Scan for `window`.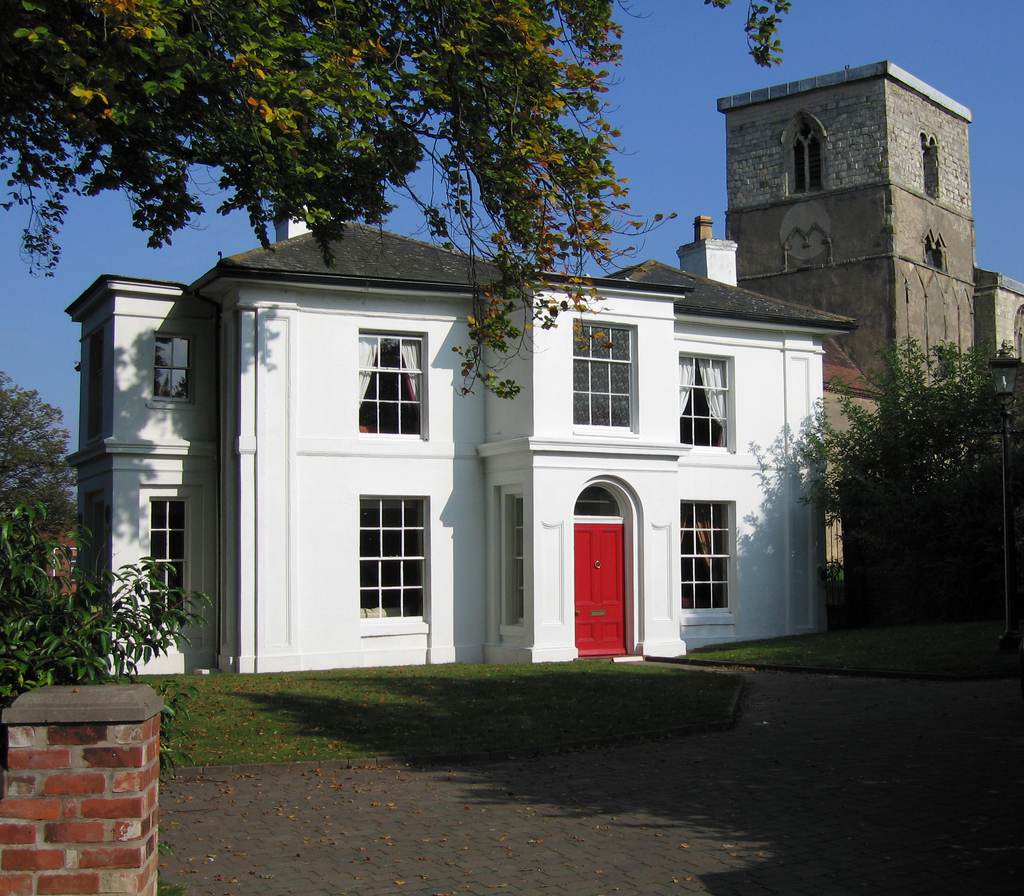
Scan result: box=[148, 334, 195, 403].
